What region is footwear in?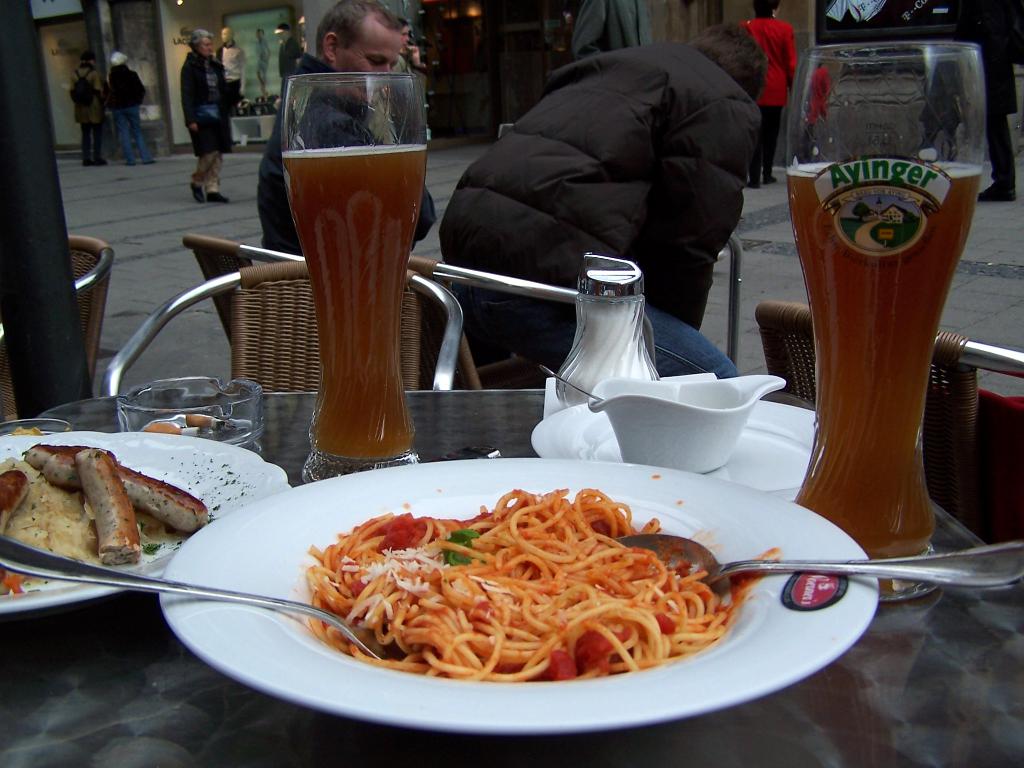
{"x1": 92, "y1": 160, "x2": 107, "y2": 166}.
